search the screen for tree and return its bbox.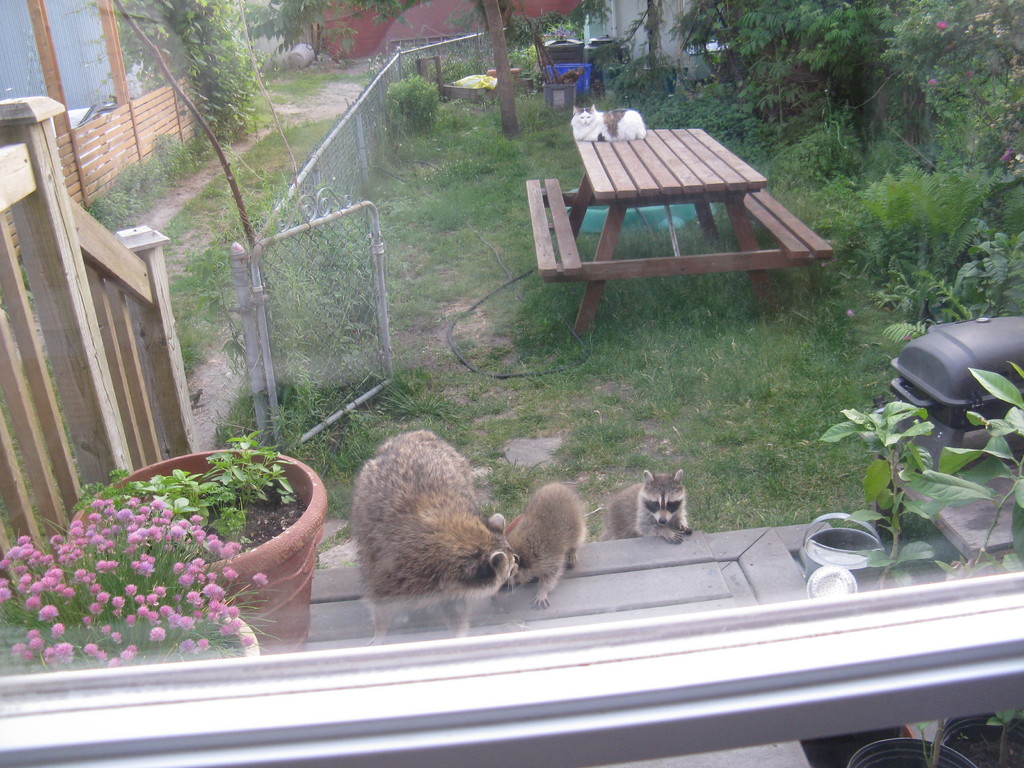
Found: 483, 3, 523, 140.
